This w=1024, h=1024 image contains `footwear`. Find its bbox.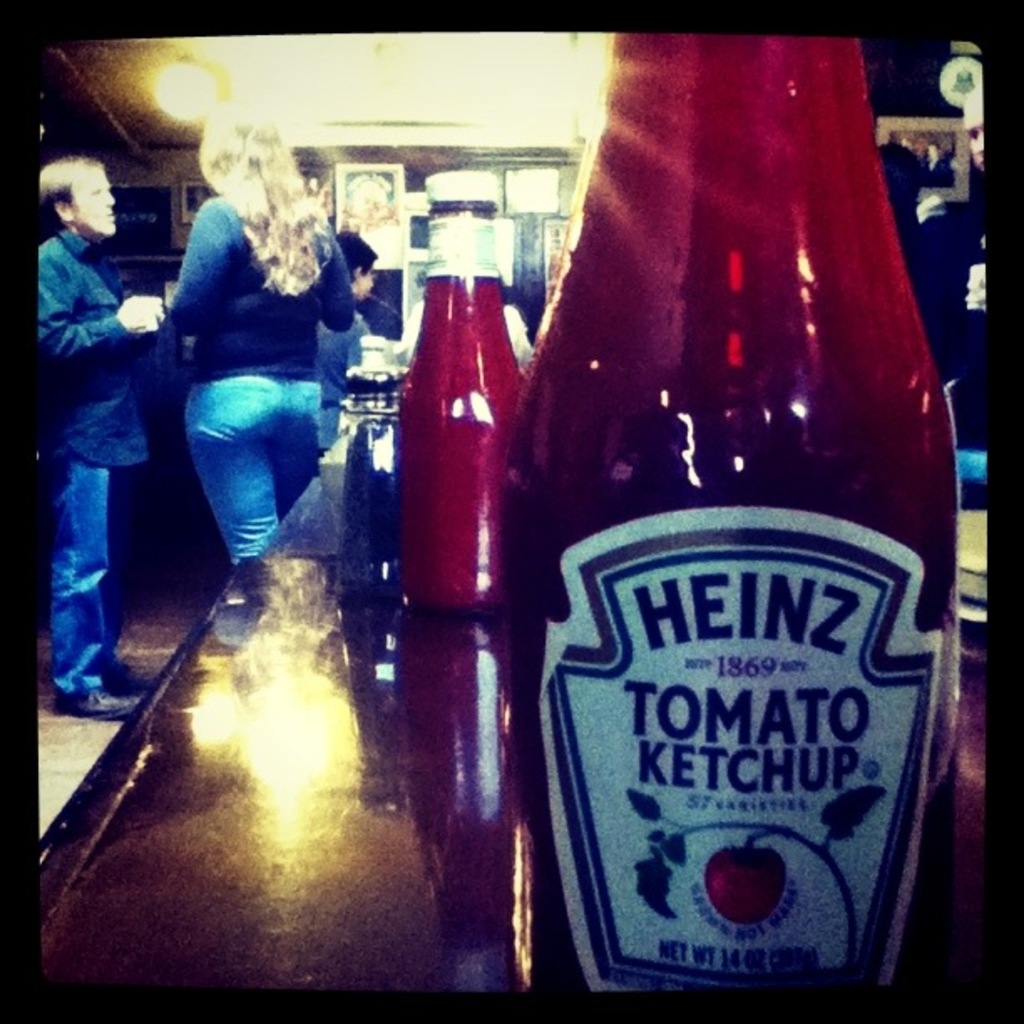
locate(44, 684, 151, 719).
